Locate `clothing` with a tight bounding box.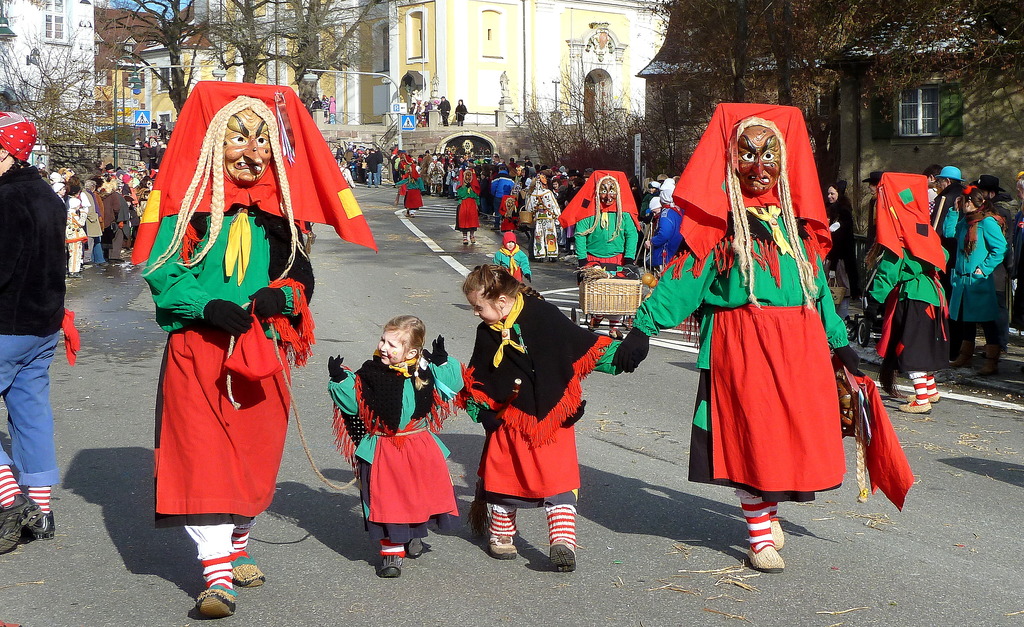
390:163:422:210.
